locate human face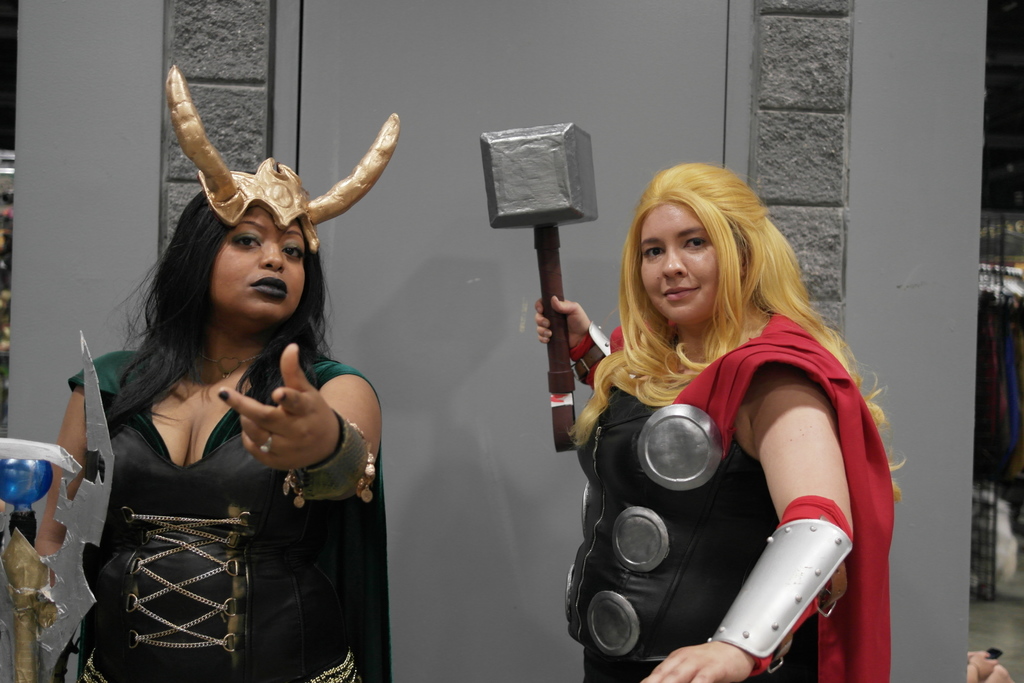
[212, 207, 309, 322]
